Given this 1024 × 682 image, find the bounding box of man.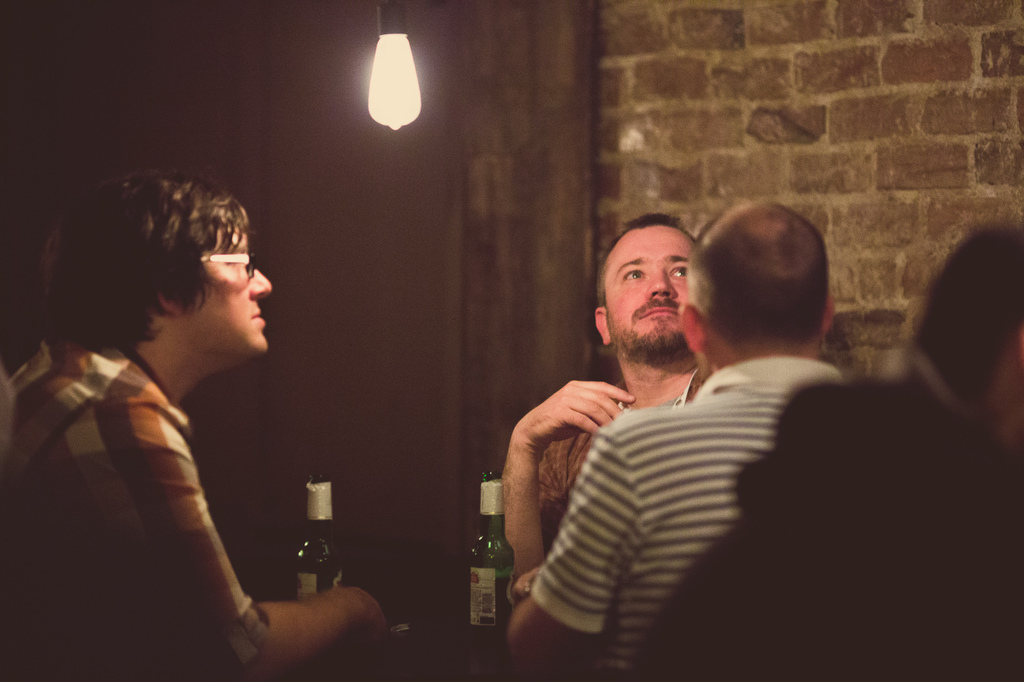
508/195/863/681.
